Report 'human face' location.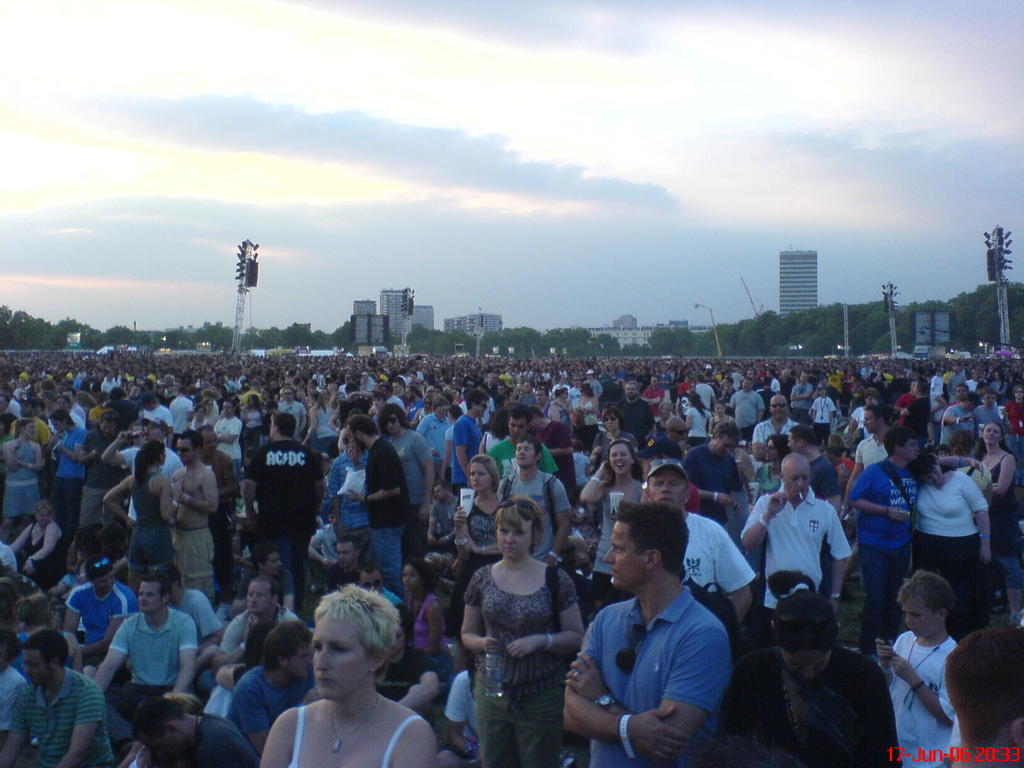
Report: (602,412,619,433).
